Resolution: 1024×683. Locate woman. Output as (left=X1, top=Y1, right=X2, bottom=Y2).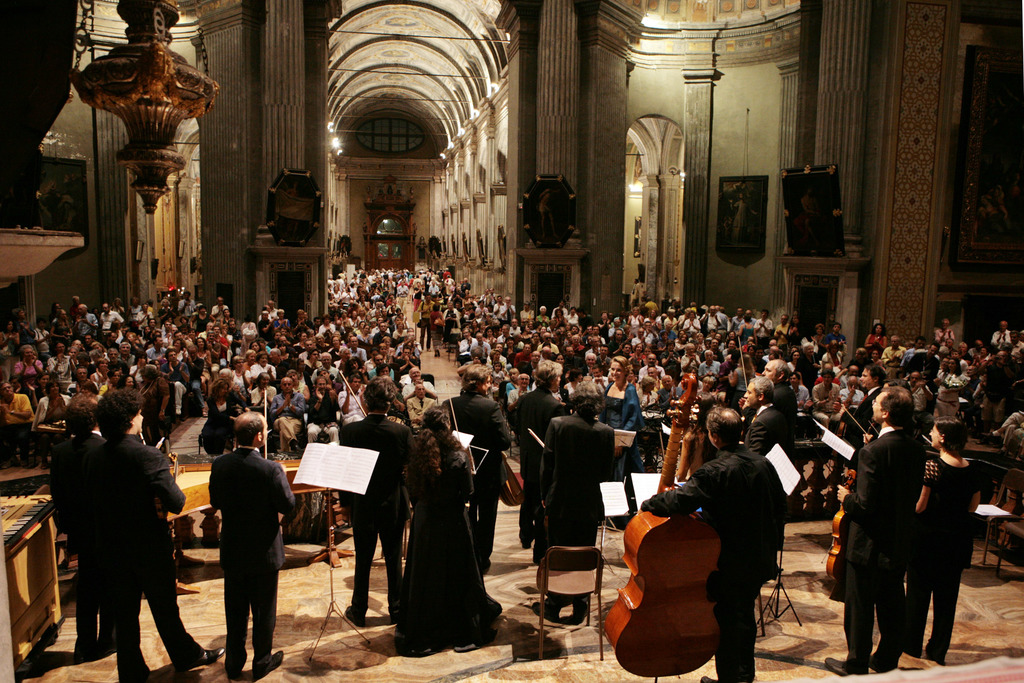
(left=248, top=375, right=275, bottom=407).
